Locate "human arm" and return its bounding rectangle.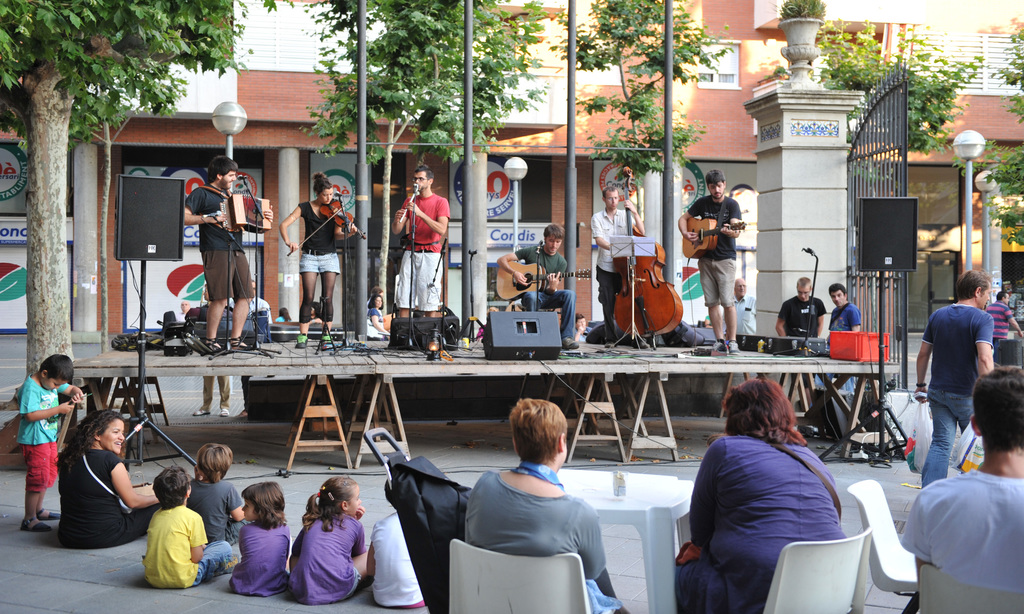
crop(300, 191, 348, 273).
